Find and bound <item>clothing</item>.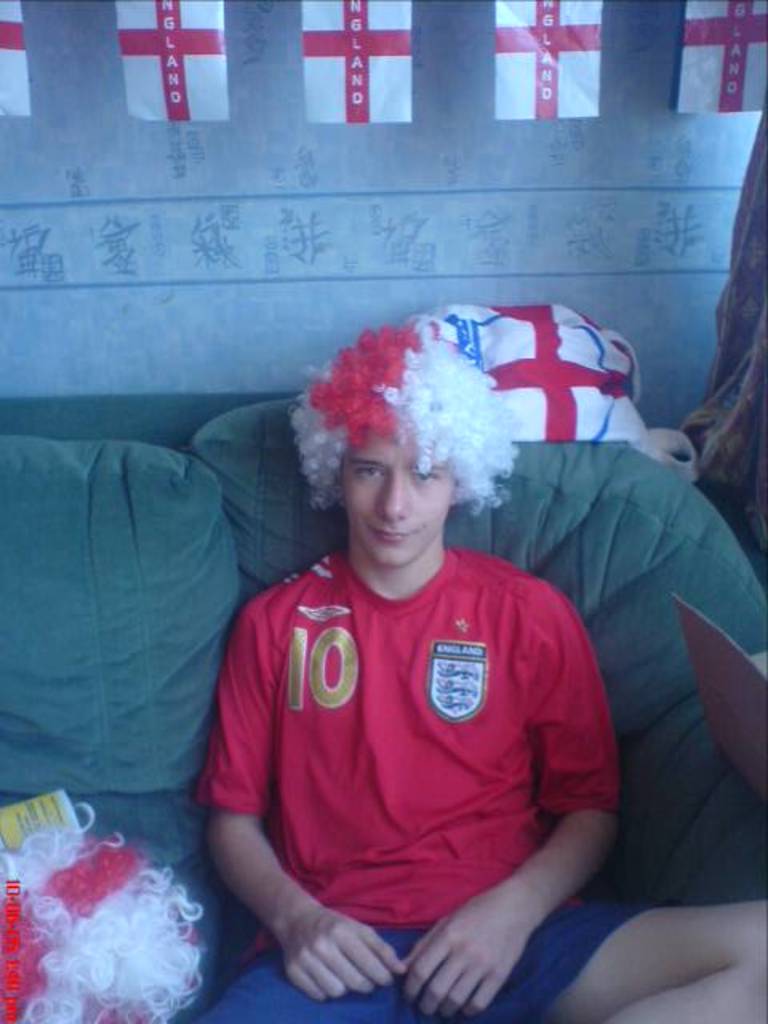
Bound: left=206, top=498, right=621, bottom=974.
